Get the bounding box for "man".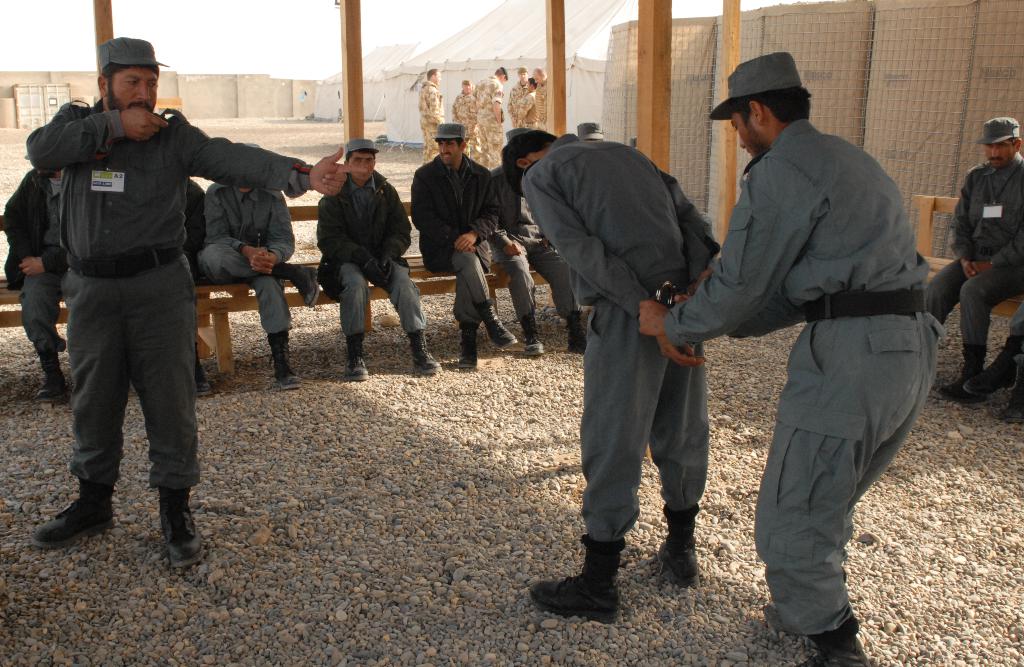
963 299 1023 421.
